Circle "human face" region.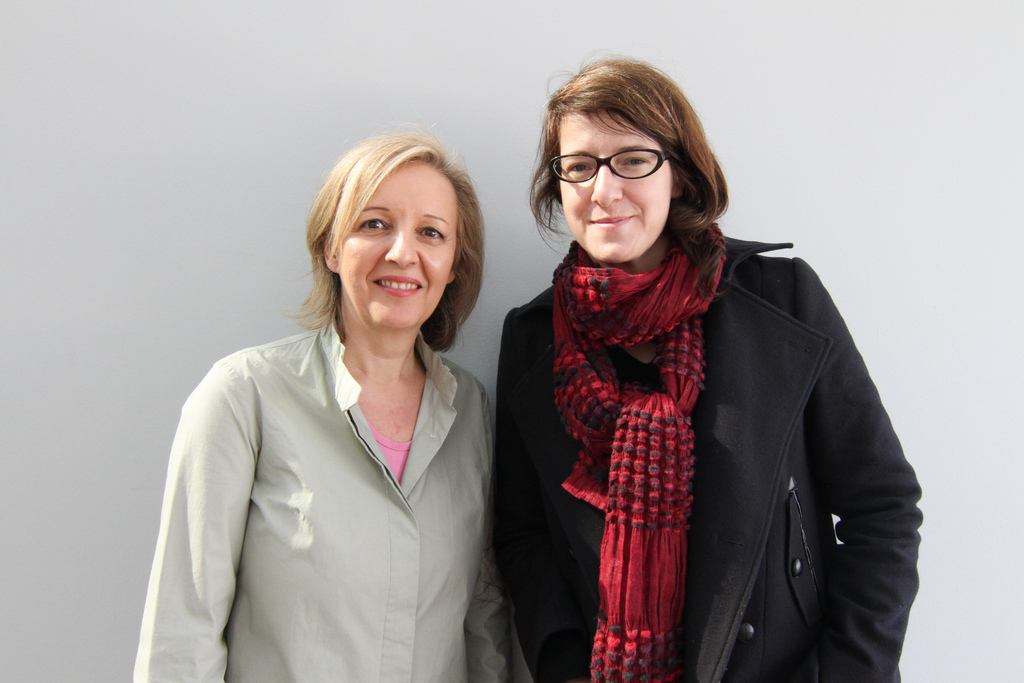
Region: bbox=[337, 160, 458, 323].
